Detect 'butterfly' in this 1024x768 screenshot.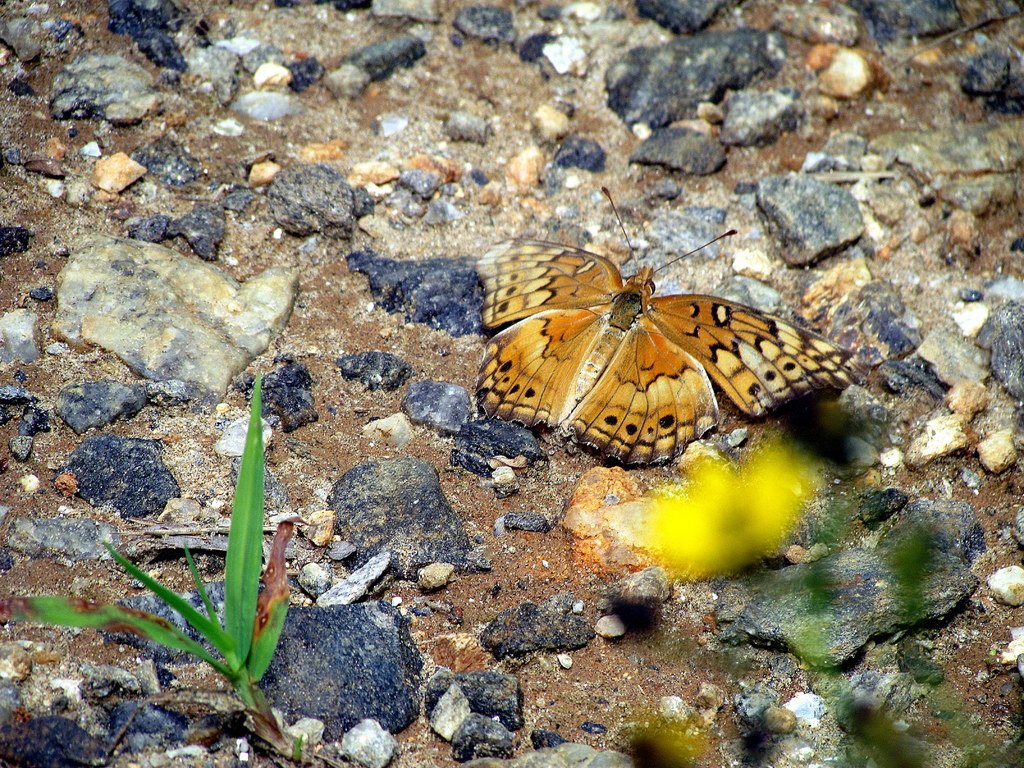
Detection: [x1=452, y1=216, x2=846, y2=470].
